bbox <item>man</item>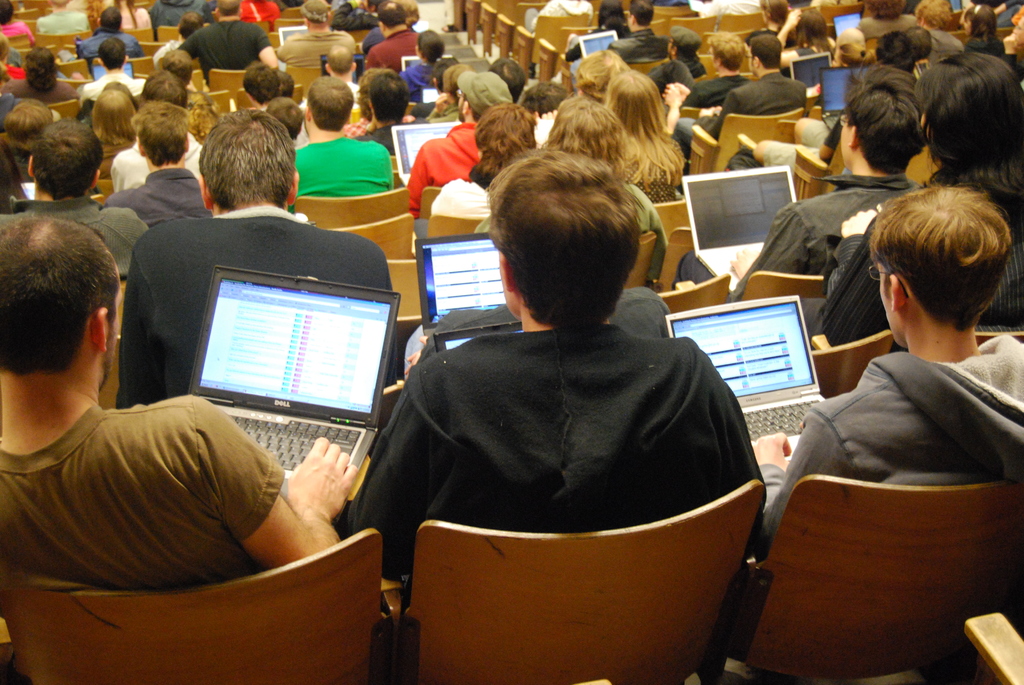
l=98, t=101, r=216, b=227
